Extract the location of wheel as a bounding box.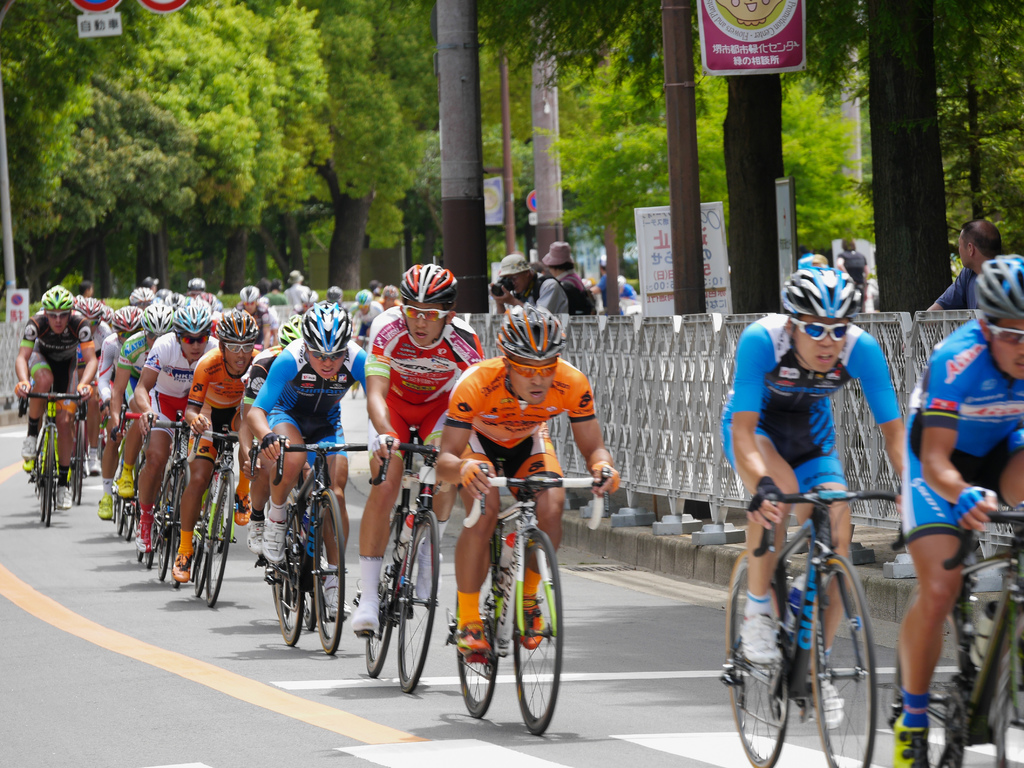
990,617,1023,767.
